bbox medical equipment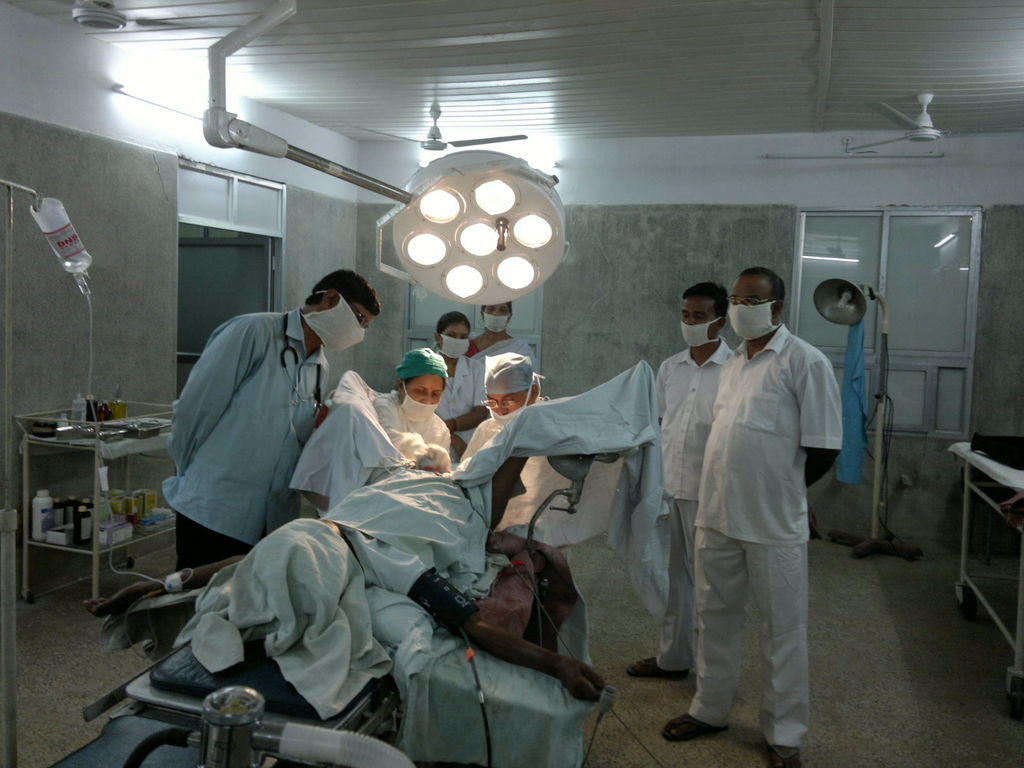
{"x1": 10, "y1": 388, "x2": 180, "y2": 606}
